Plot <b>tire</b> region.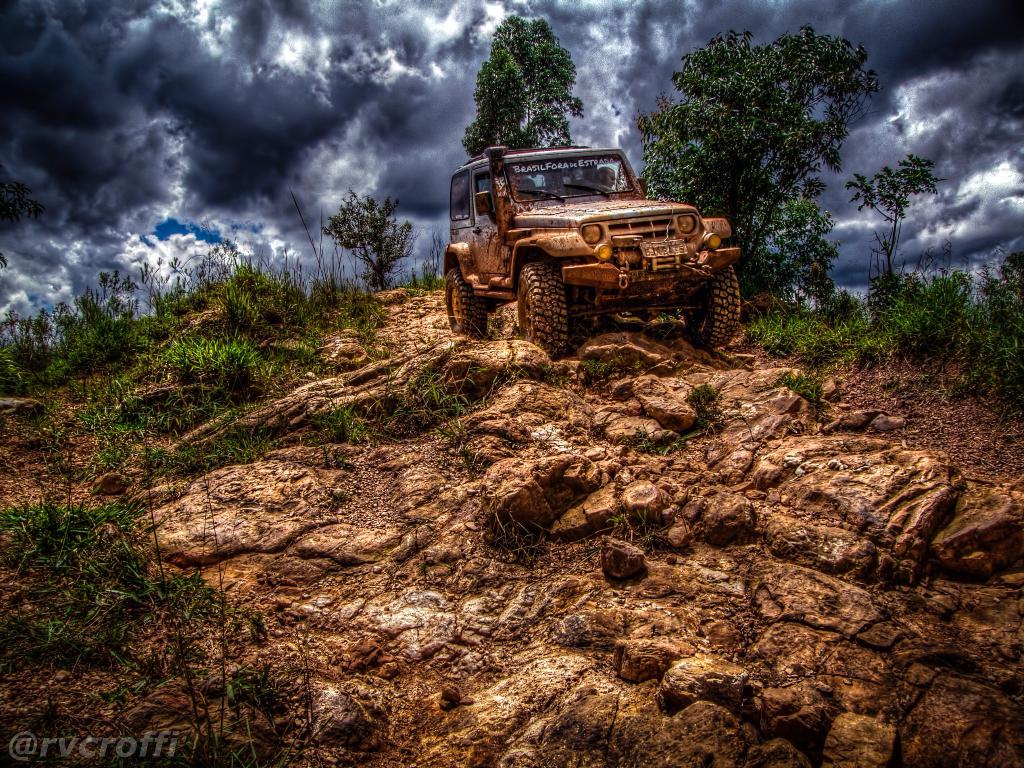
Plotted at (684, 266, 739, 347).
